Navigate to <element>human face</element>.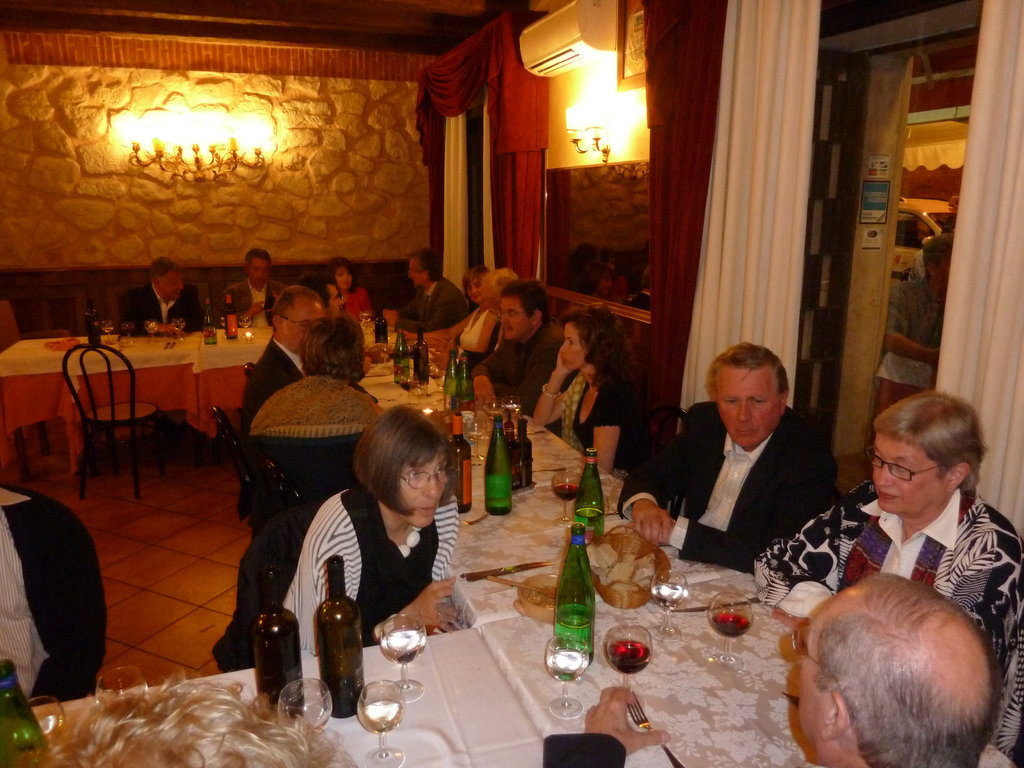
Navigation target: detection(411, 258, 422, 290).
